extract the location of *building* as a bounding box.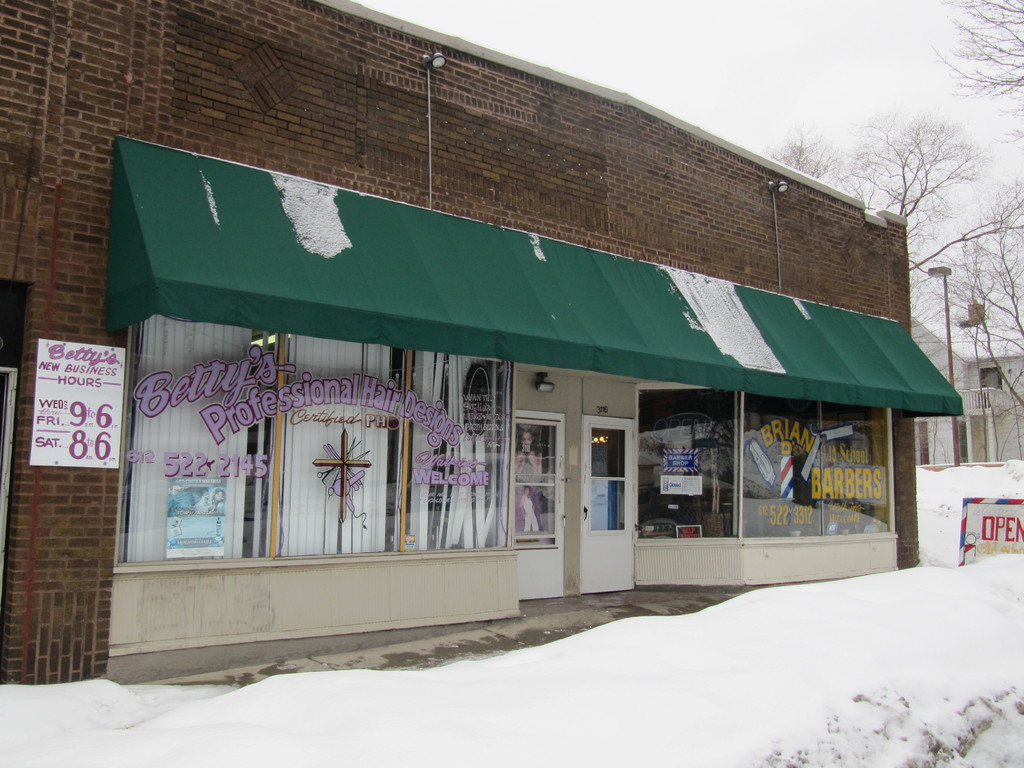
box(0, 0, 962, 684).
